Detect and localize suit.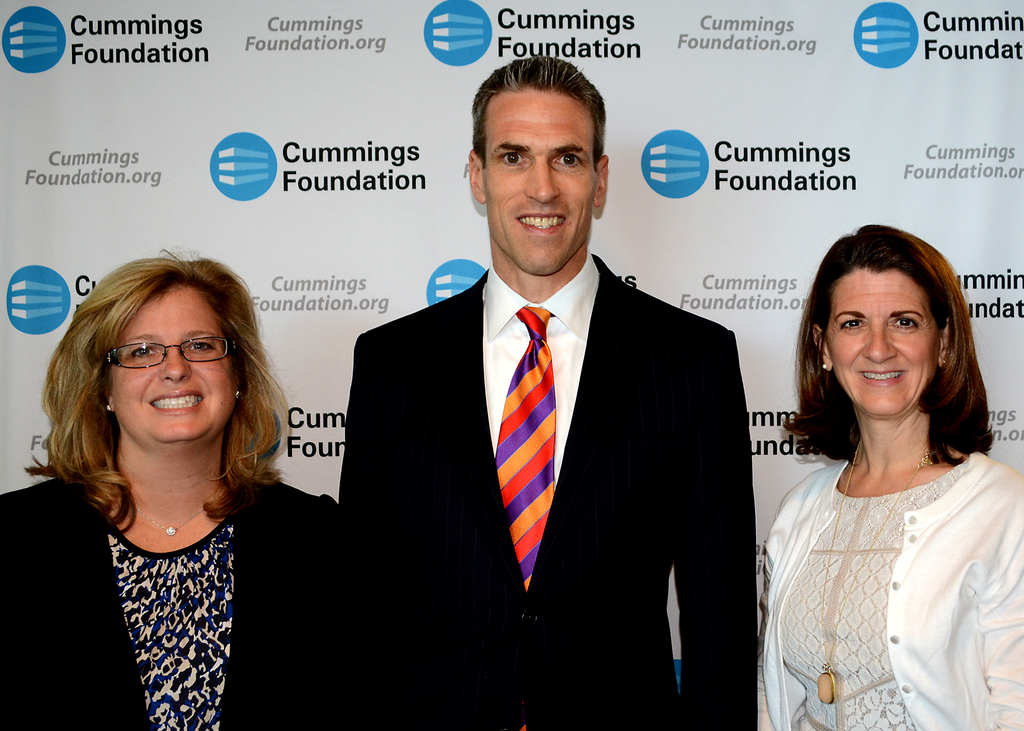
Localized at <region>347, 145, 761, 703</region>.
